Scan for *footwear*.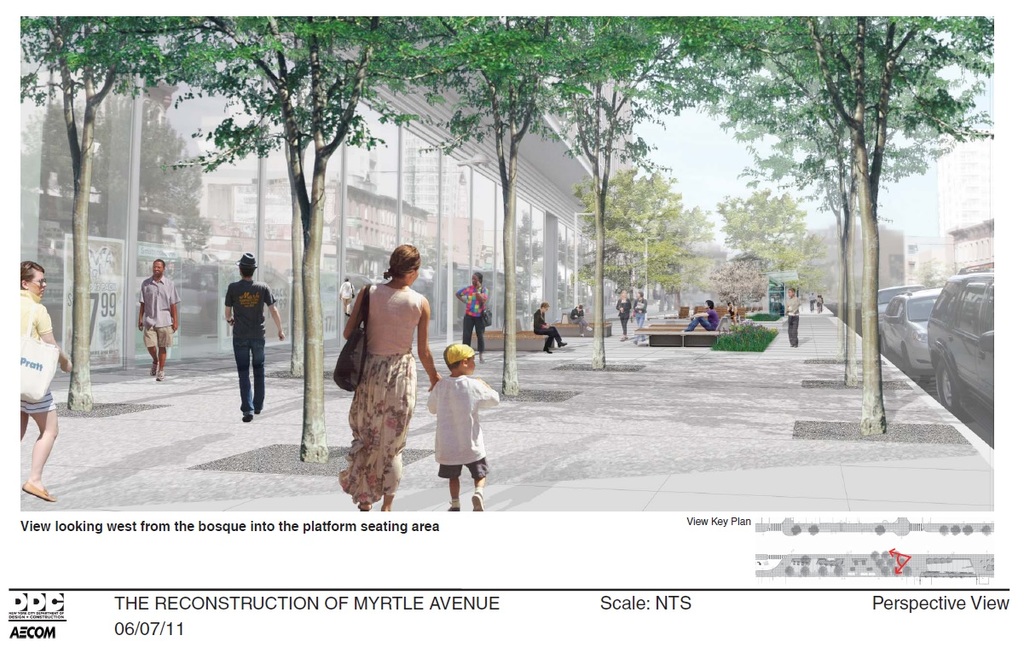
Scan result: l=149, t=361, r=165, b=380.
